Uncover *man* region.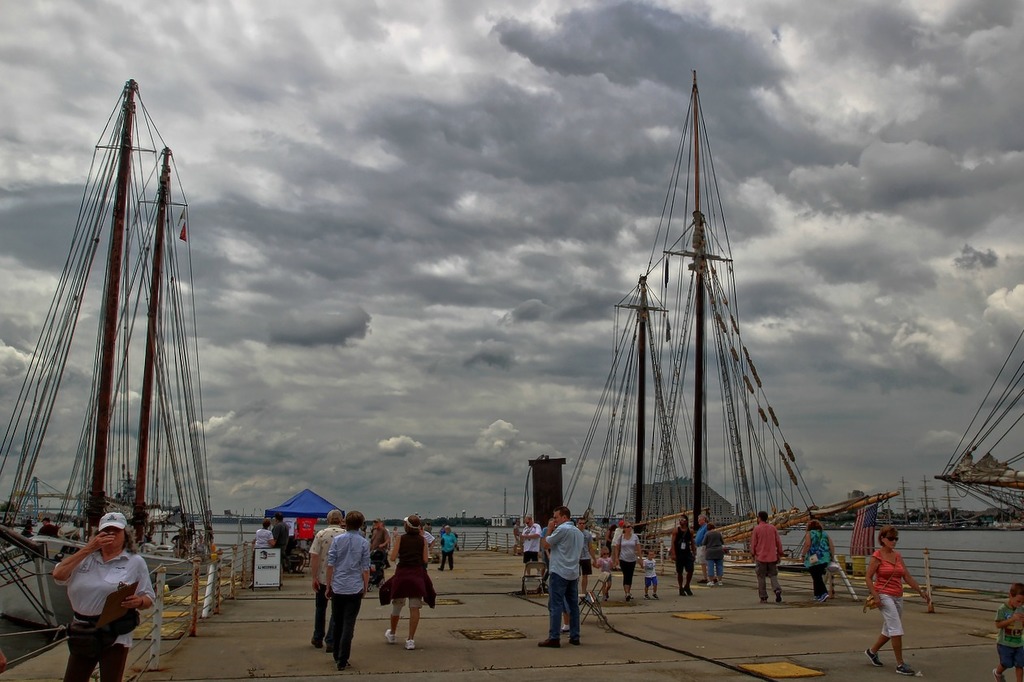
Uncovered: 753/506/781/603.
